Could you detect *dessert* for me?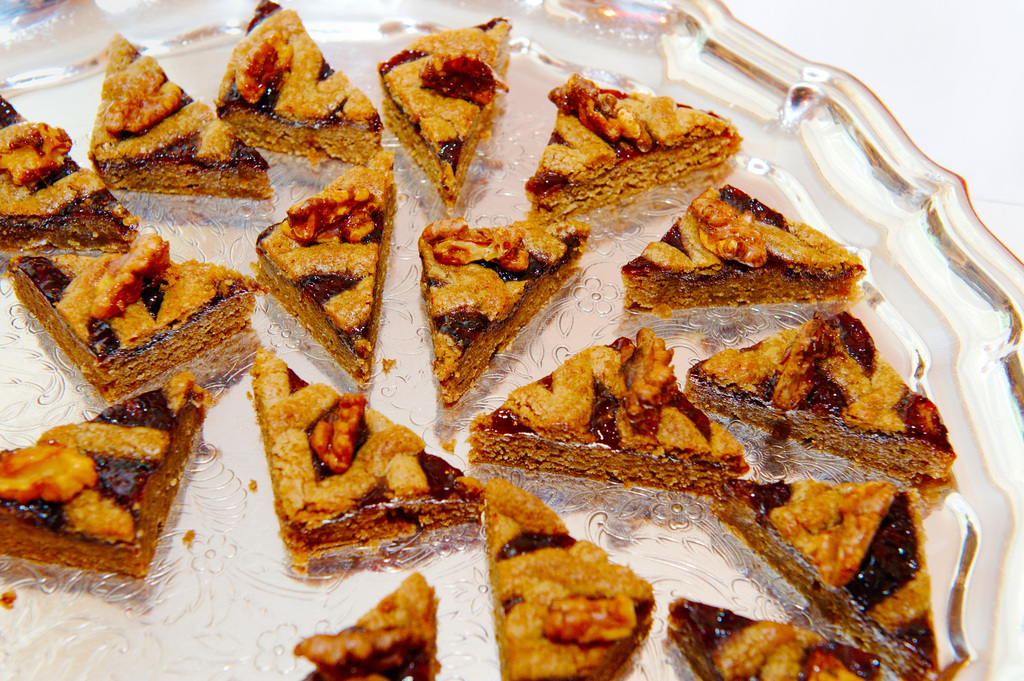
Detection result: <region>692, 306, 955, 483</region>.
